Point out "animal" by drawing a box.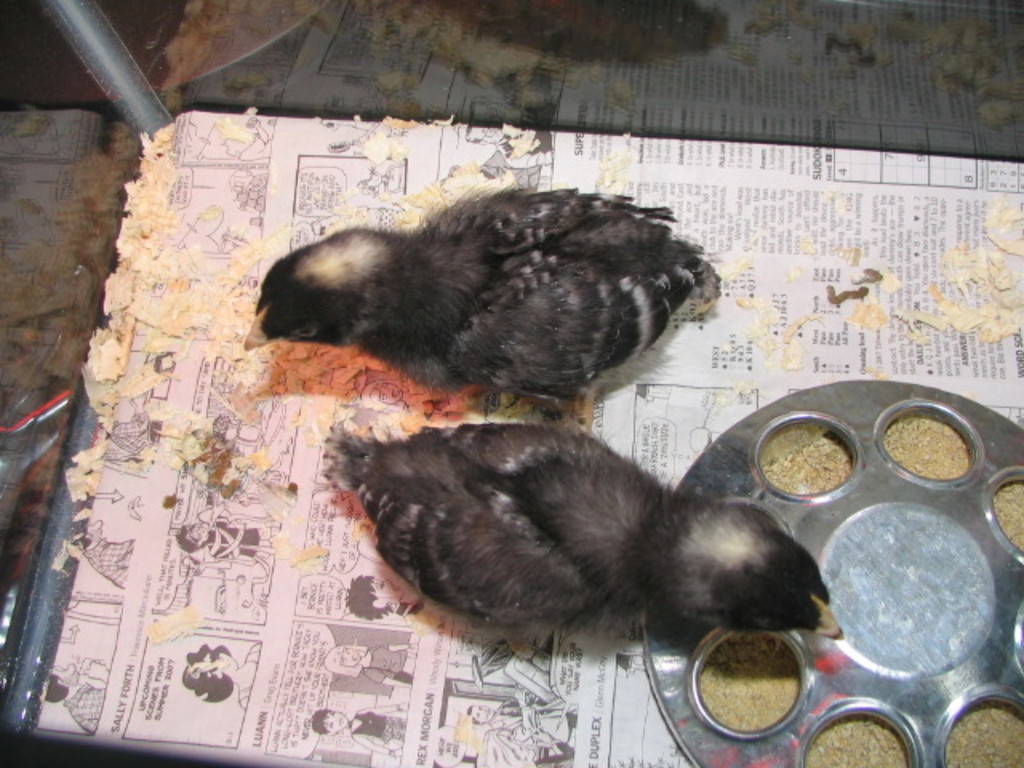
(left=243, top=173, right=722, bottom=411).
